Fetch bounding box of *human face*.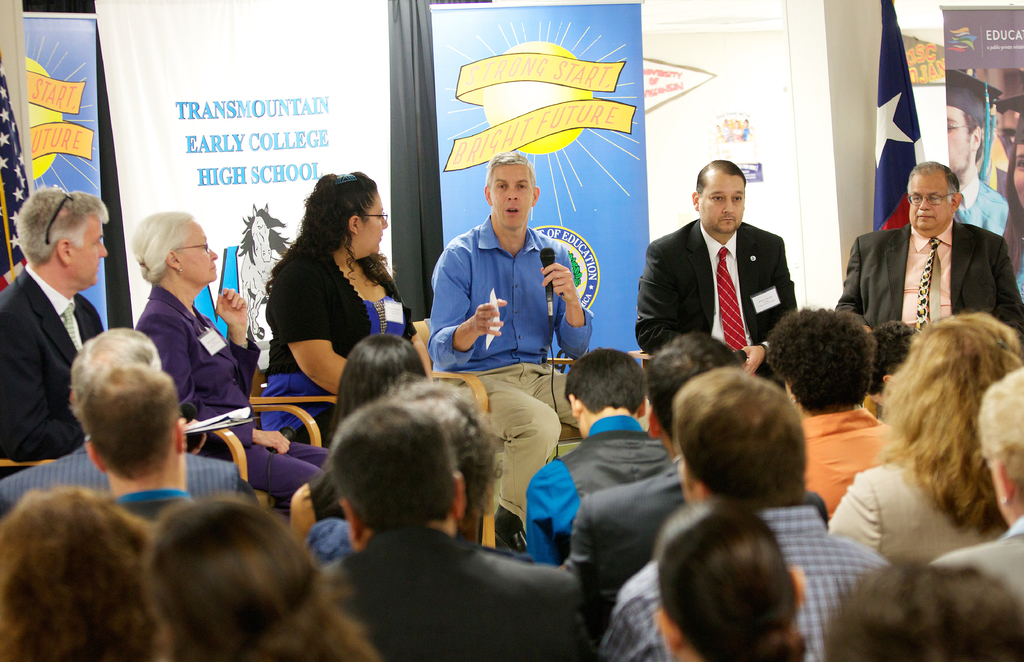
Bbox: bbox=[356, 194, 385, 255].
